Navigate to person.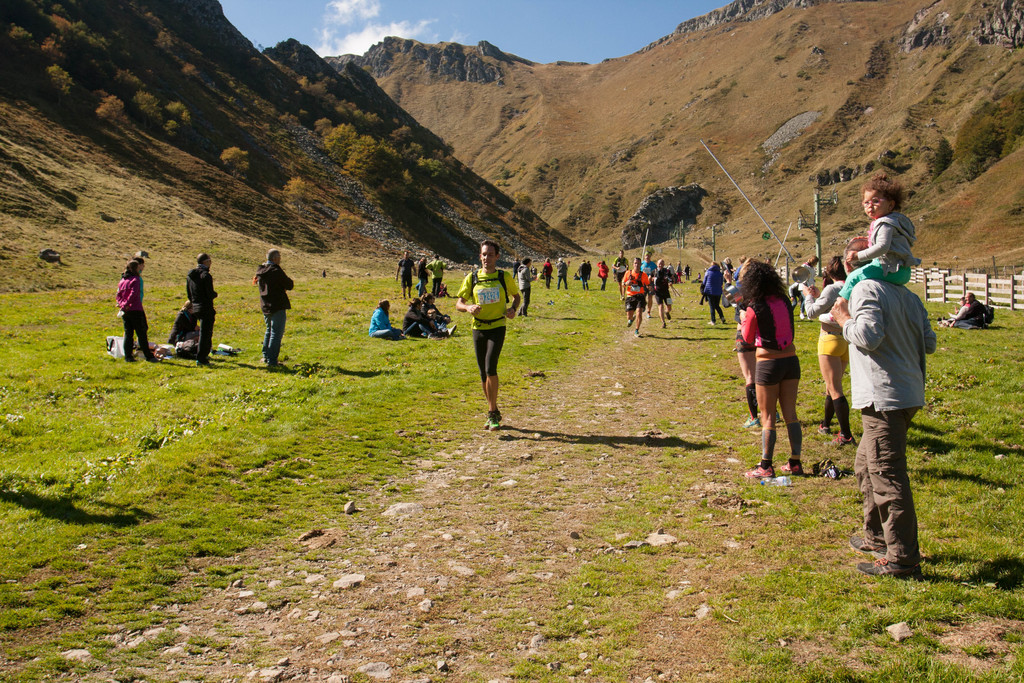
Navigation target: [401, 295, 444, 340].
